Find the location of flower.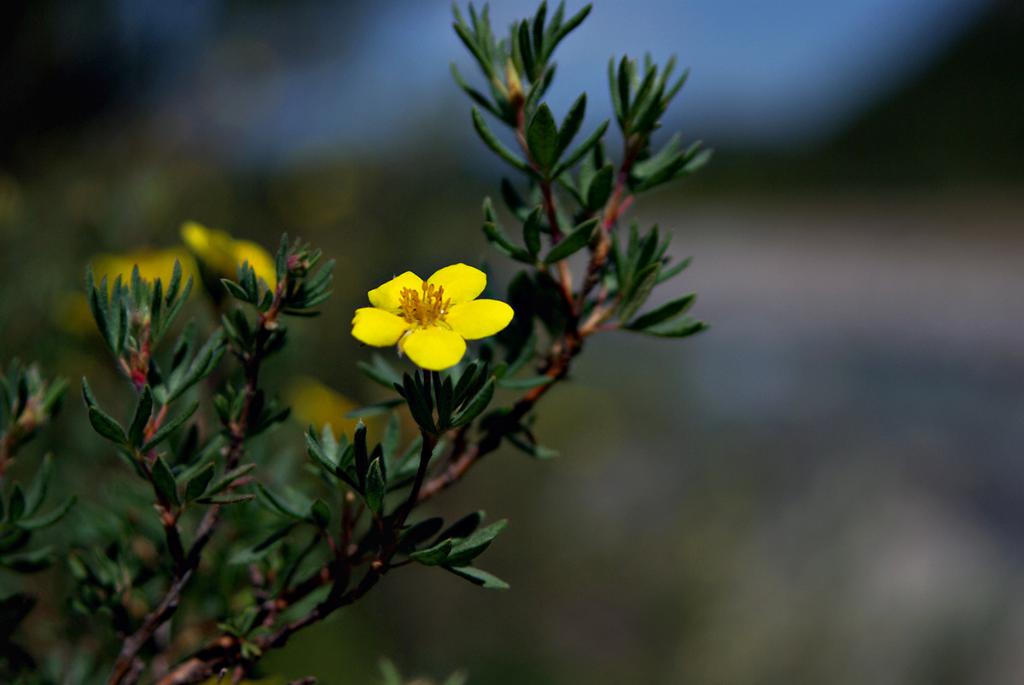
Location: BBox(343, 257, 500, 368).
